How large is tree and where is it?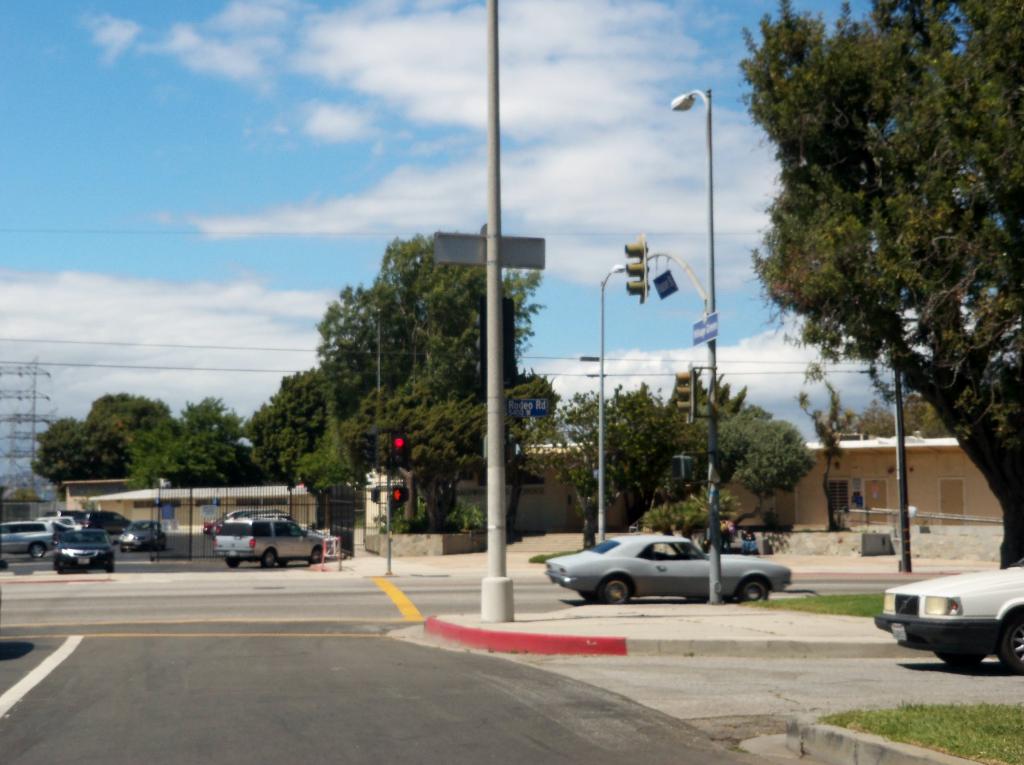
Bounding box: (849,398,899,444).
